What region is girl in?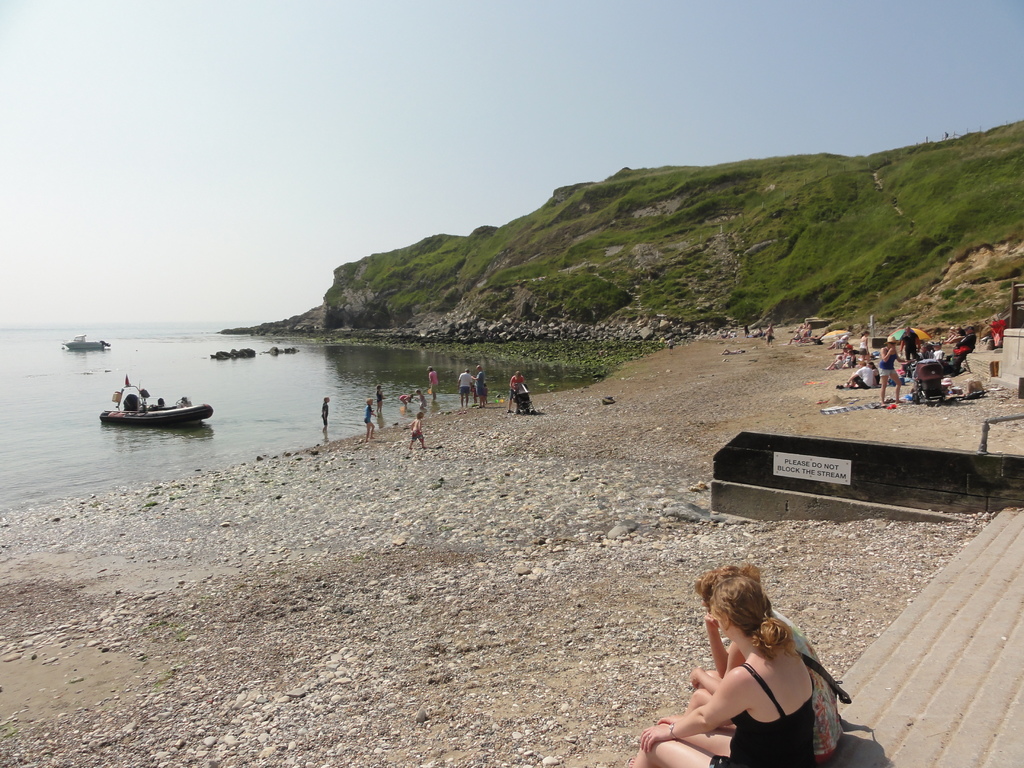
(x1=322, y1=394, x2=333, y2=435).
